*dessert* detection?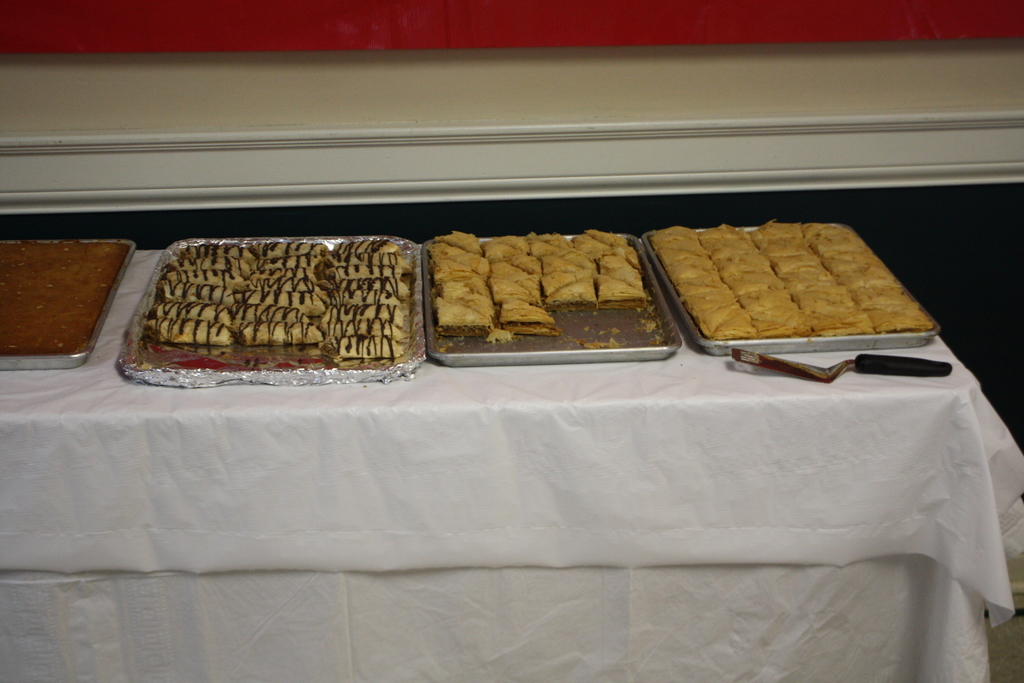
{"x1": 732, "y1": 277, "x2": 780, "y2": 299}
